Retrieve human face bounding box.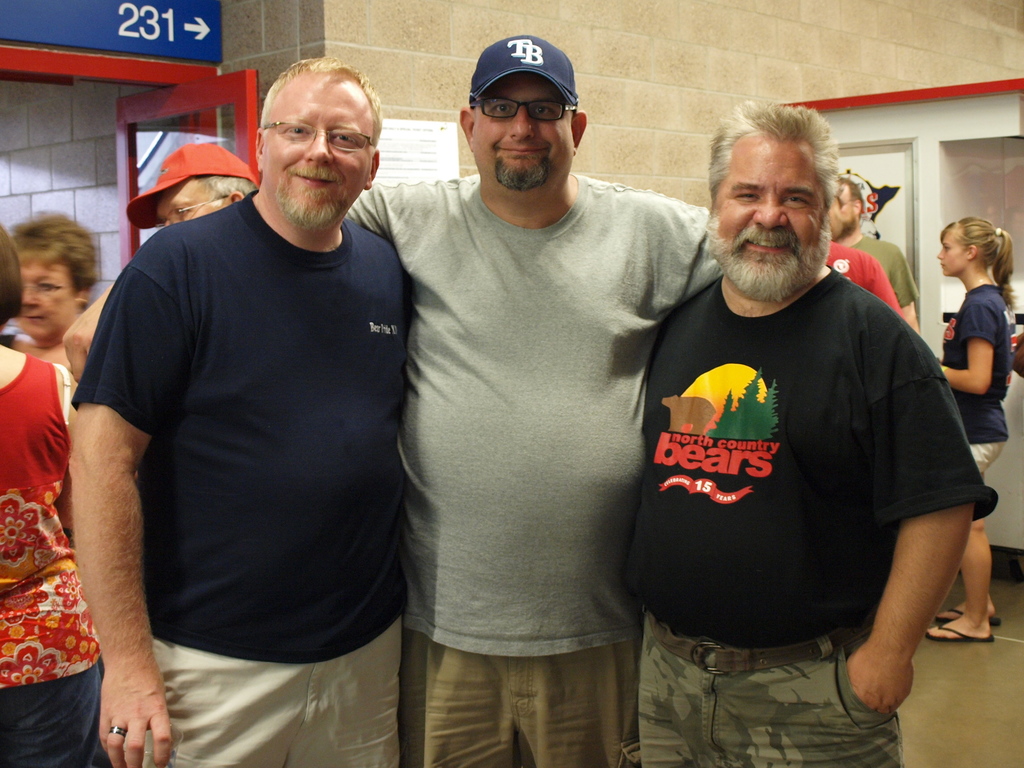
Bounding box: [x1=710, y1=135, x2=821, y2=282].
